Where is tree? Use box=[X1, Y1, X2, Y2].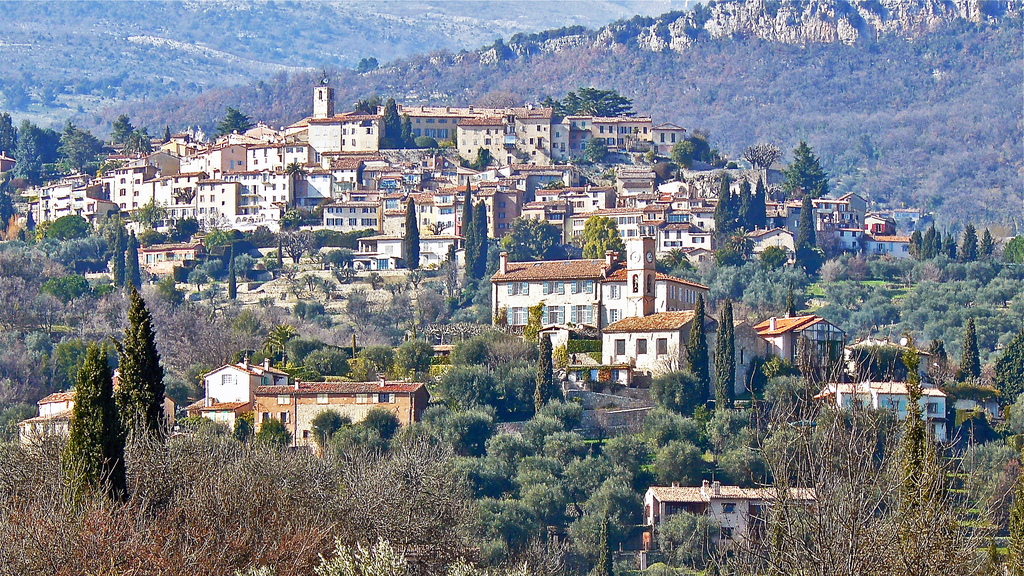
box=[114, 221, 124, 284].
